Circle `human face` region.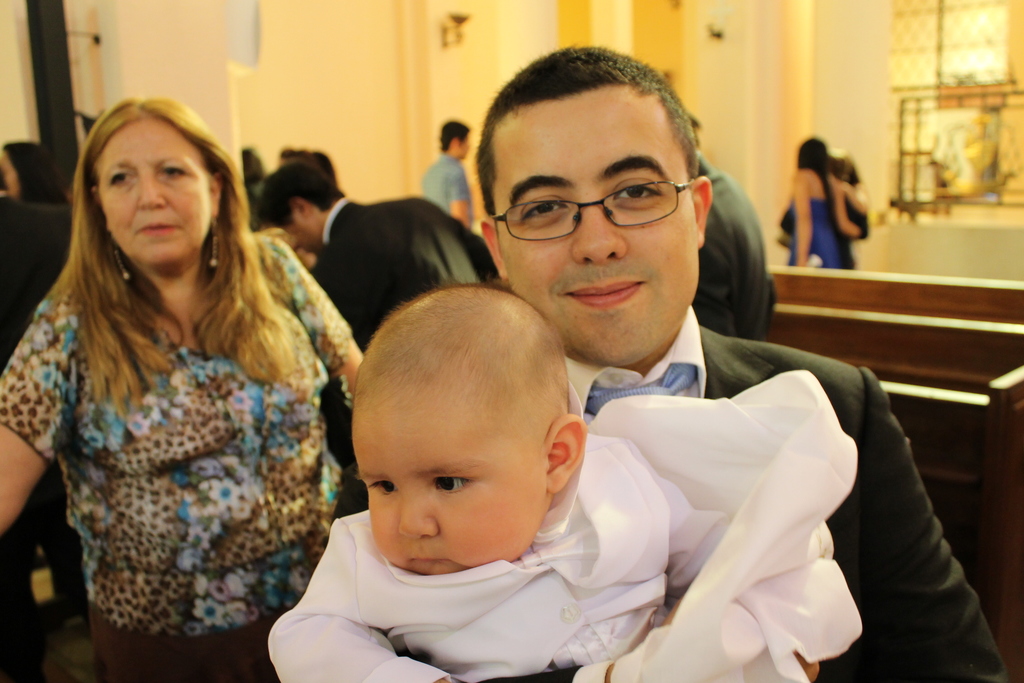
Region: {"x1": 490, "y1": 92, "x2": 705, "y2": 366}.
